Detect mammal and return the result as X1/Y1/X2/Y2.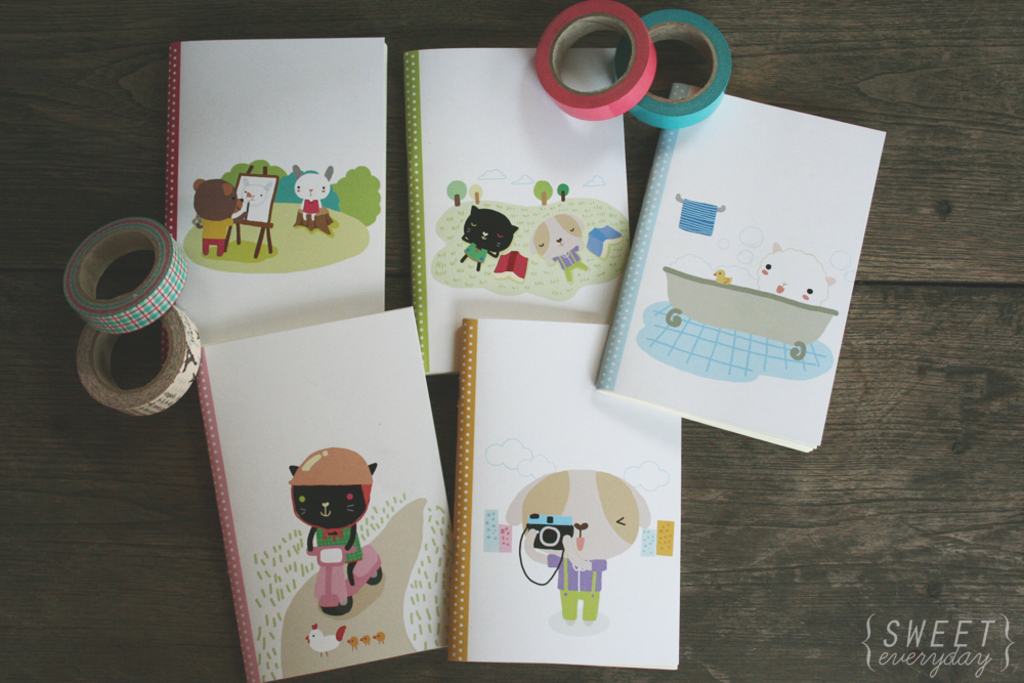
289/450/375/609.
